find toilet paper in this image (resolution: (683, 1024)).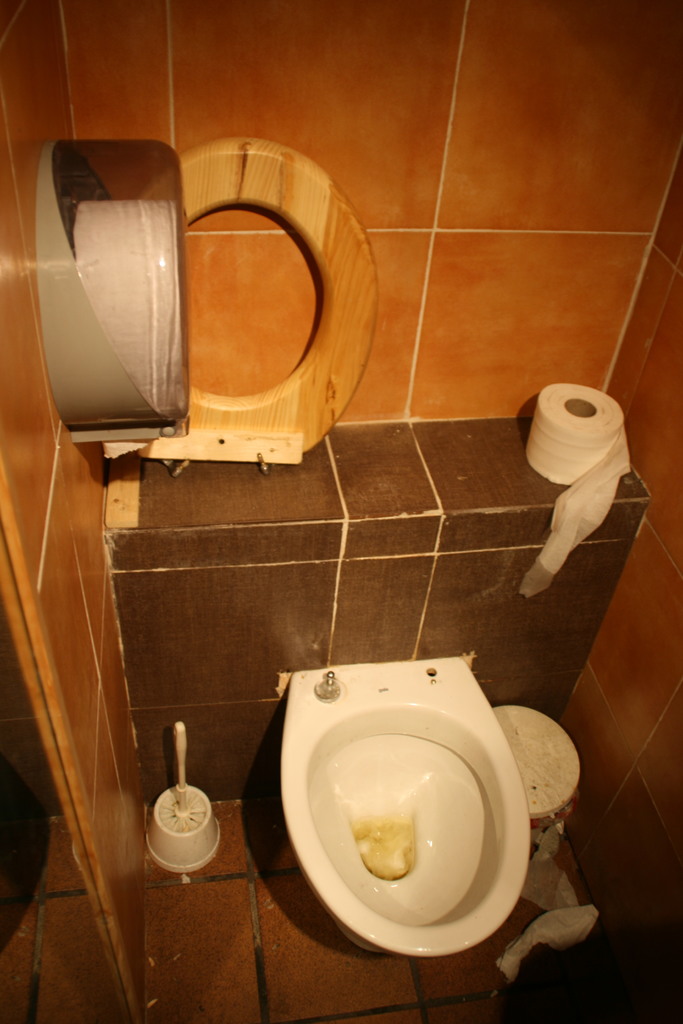
[x1=495, y1=826, x2=595, y2=980].
